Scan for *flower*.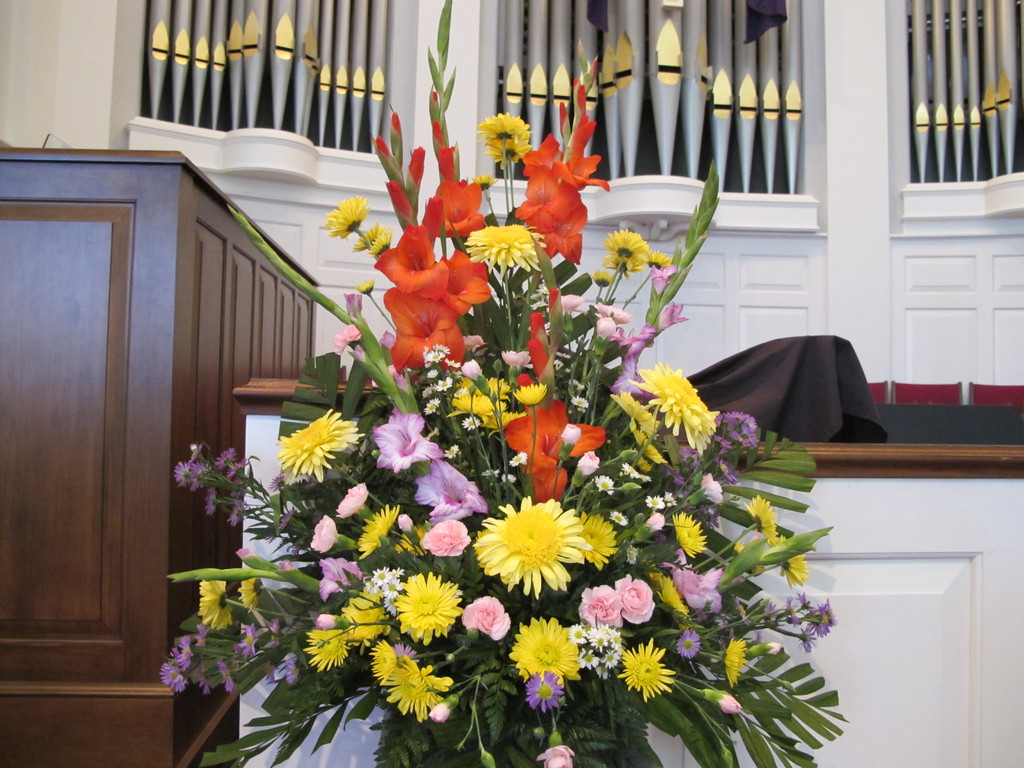
Scan result: x1=369 y1=225 x2=391 y2=257.
